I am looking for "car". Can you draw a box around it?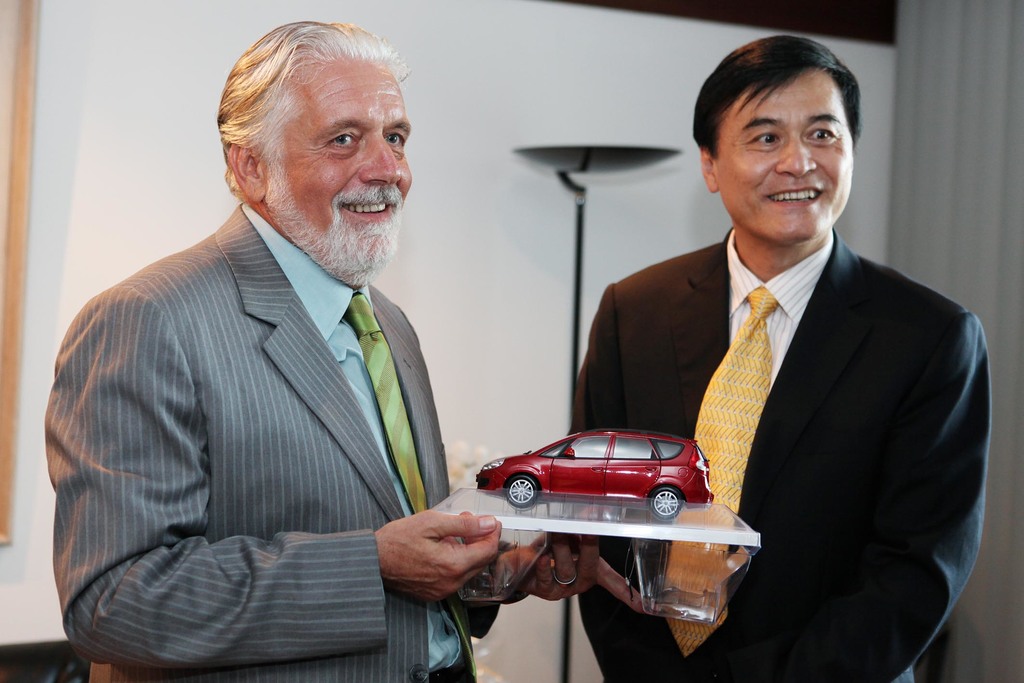
Sure, the bounding box is bbox=(474, 429, 714, 521).
